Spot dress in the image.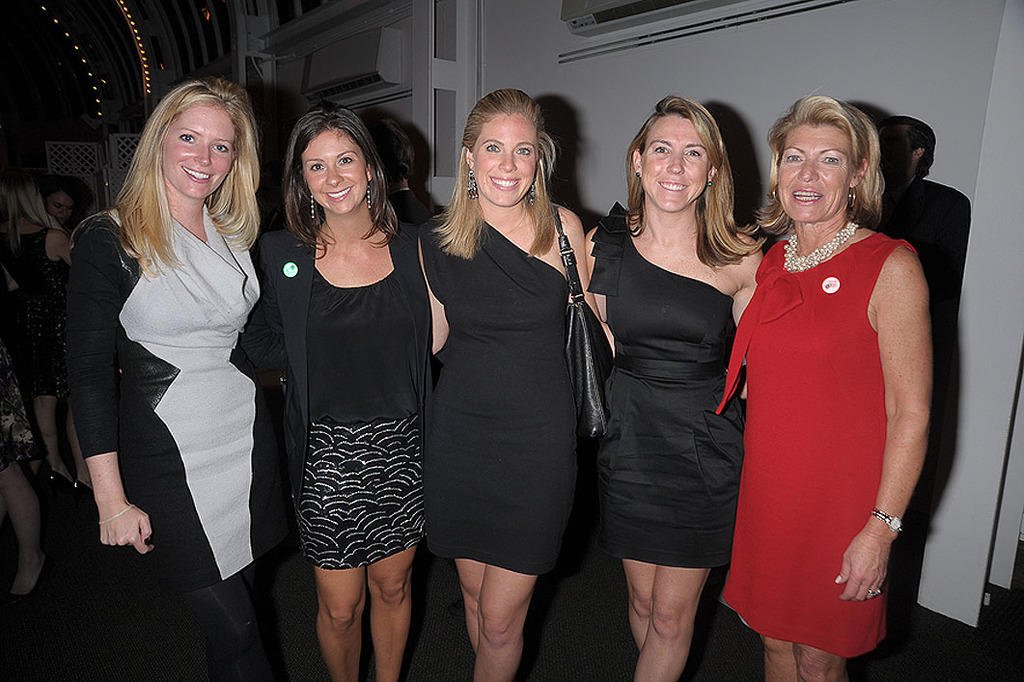
dress found at 567 196 738 572.
